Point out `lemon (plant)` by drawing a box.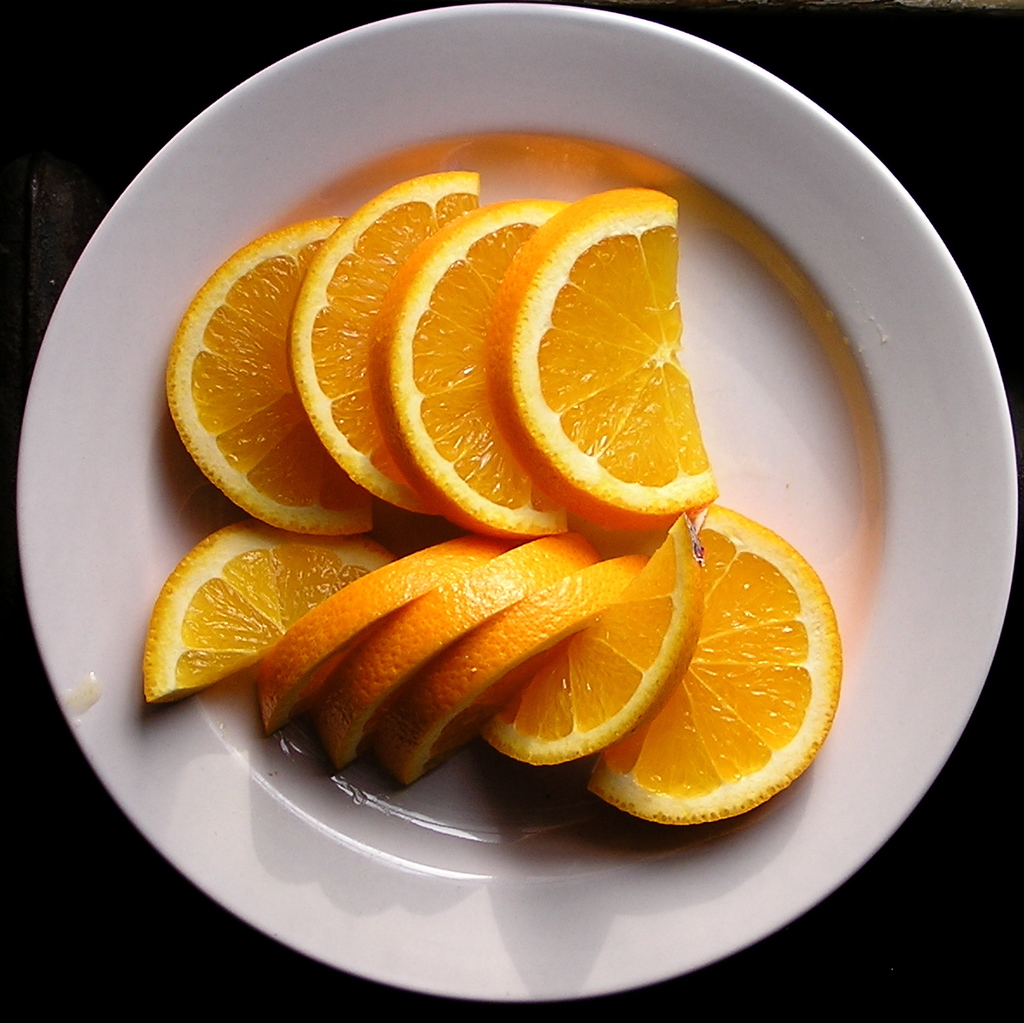
pyautogui.locateOnScreen(167, 219, 370, 529).
